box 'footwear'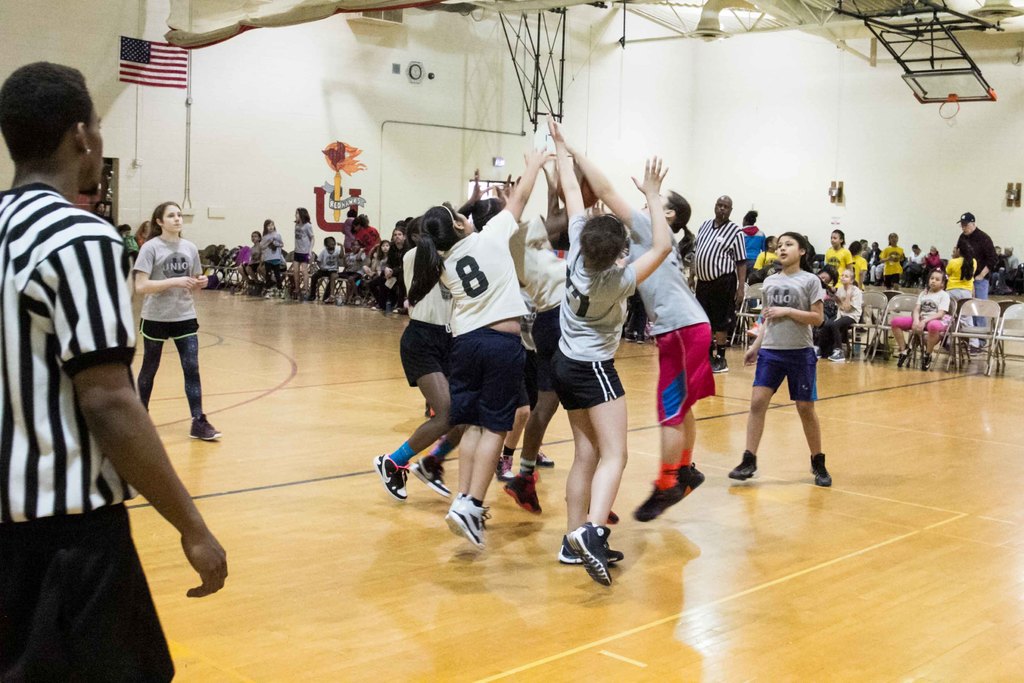
detection(917, 350, 937, 375)
